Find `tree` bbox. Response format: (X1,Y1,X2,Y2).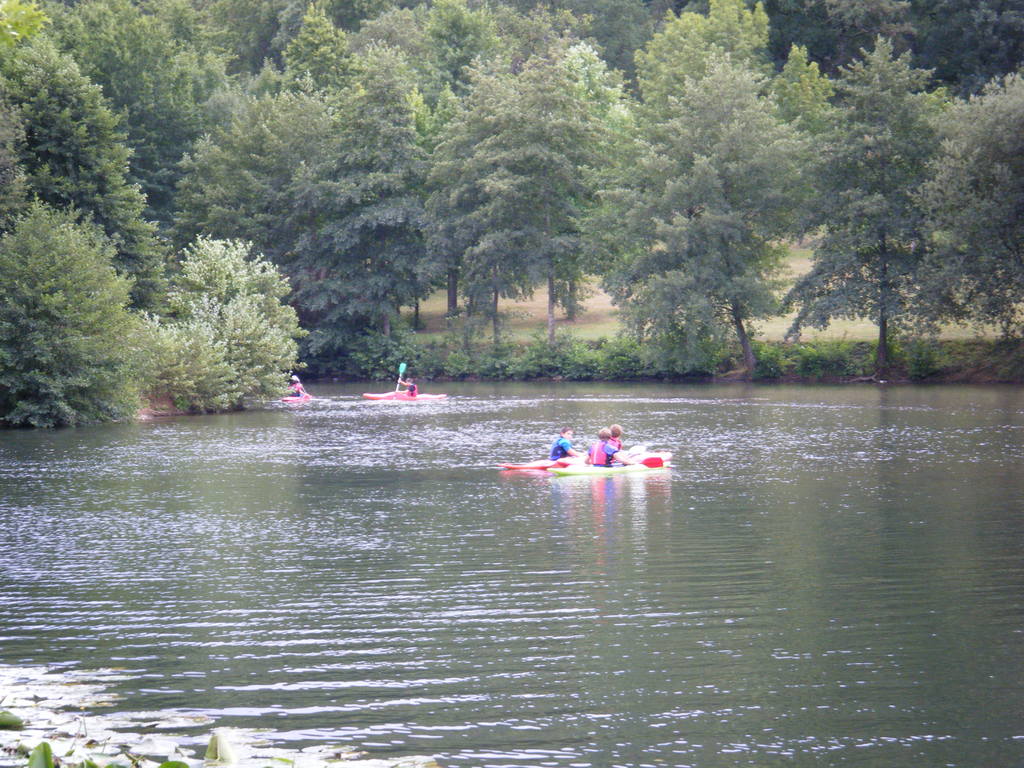
(141,202,304,415).
